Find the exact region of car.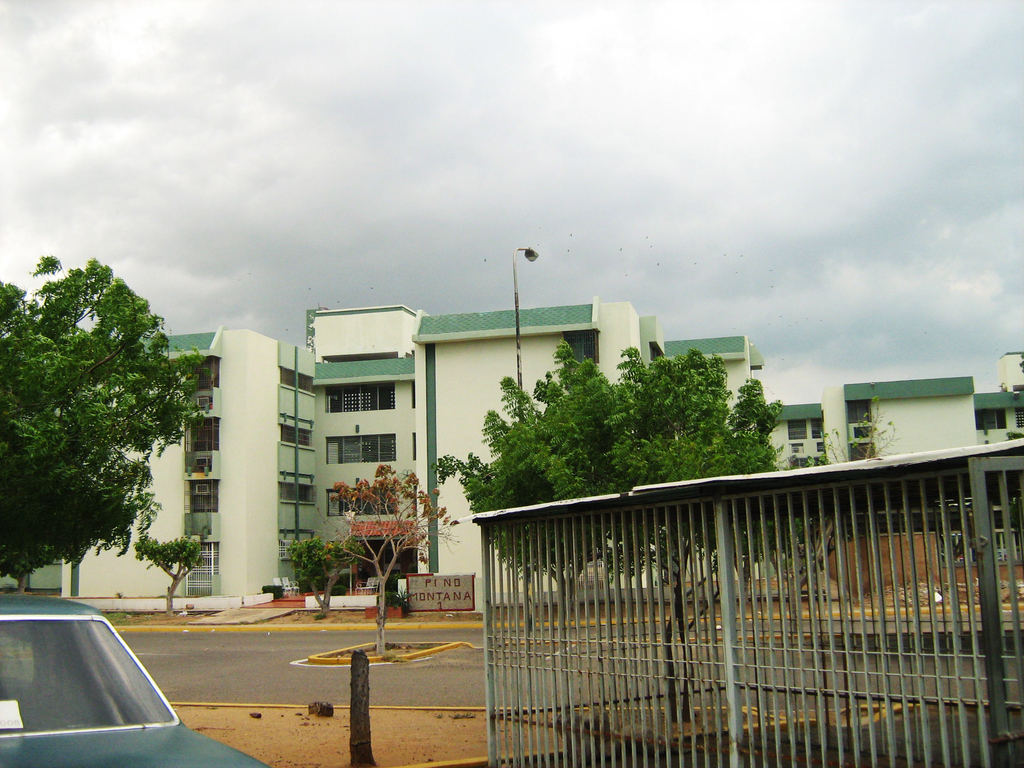
Exact region: {"left": 0, "top": 593, "right": 268, "bottom": 767}.
